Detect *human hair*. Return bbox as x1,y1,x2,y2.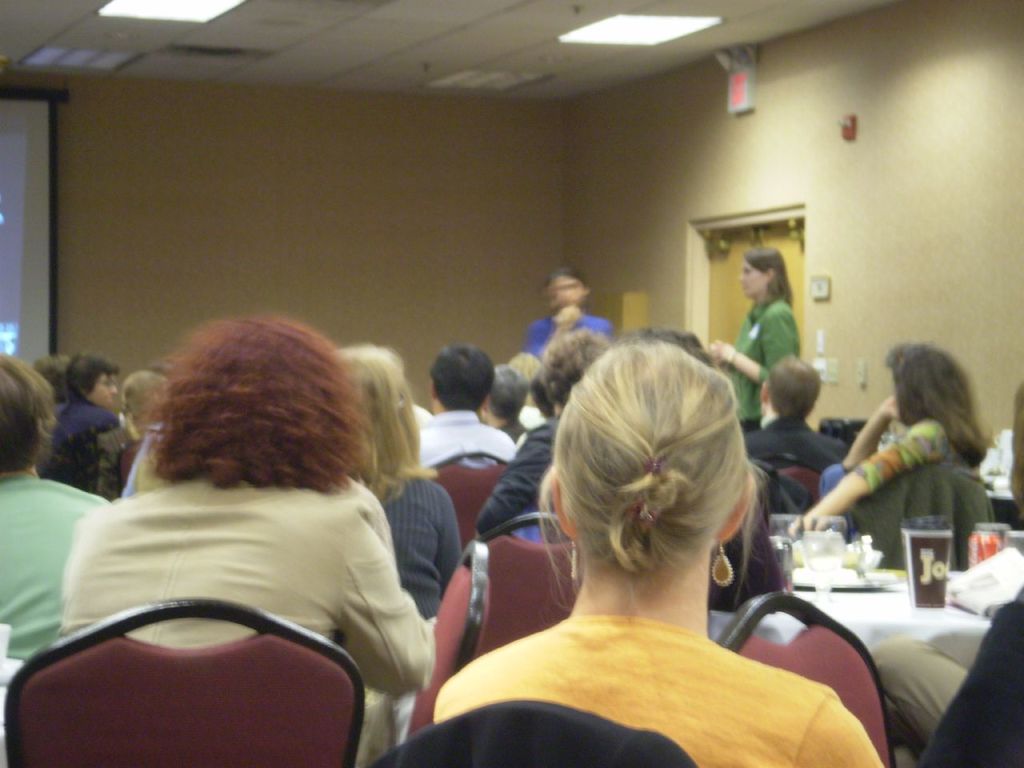
0,354,60,472.
